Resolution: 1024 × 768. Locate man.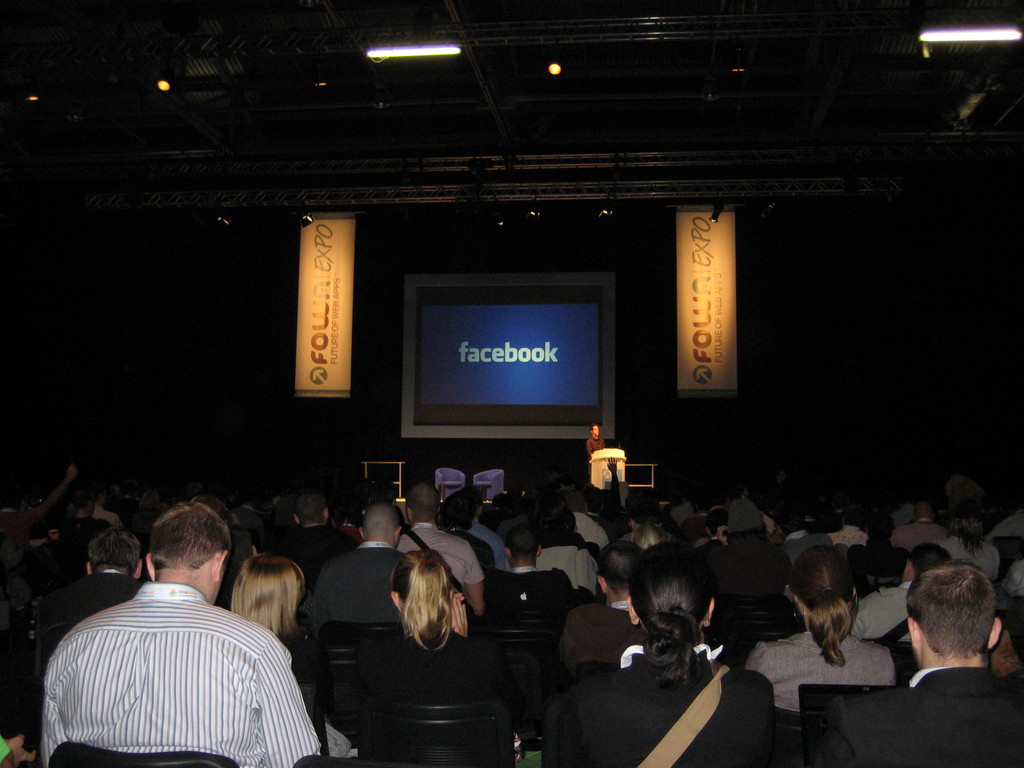
detection(816, 558, 1023, 767).
